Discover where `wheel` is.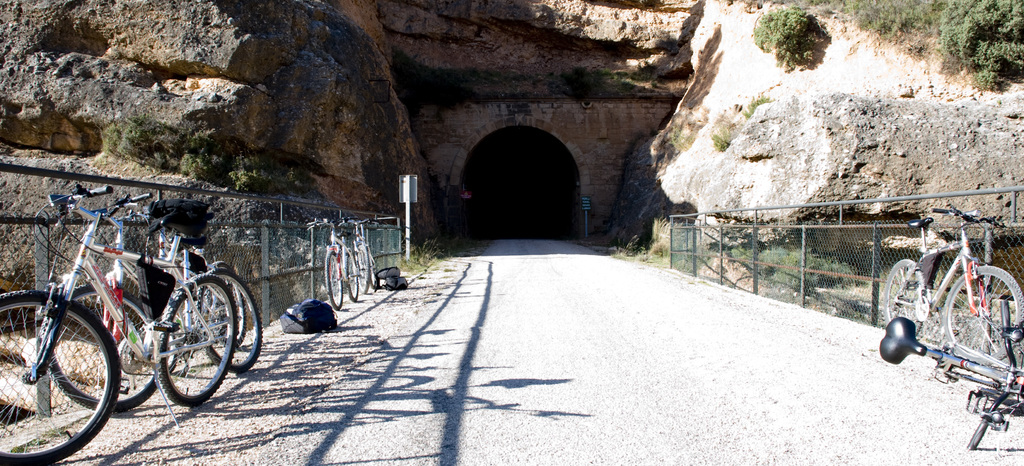
Discovered at detection(0, 285, 120, 465).
